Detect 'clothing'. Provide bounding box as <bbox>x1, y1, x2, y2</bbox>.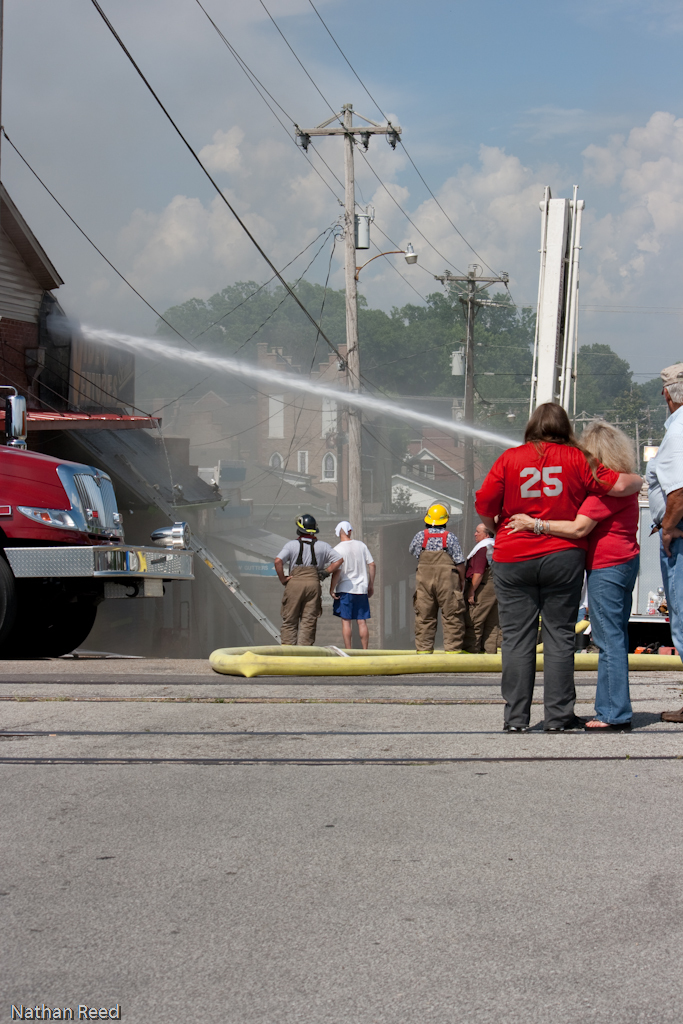
<bbox>578, 457, 642, 727</bbox>.
